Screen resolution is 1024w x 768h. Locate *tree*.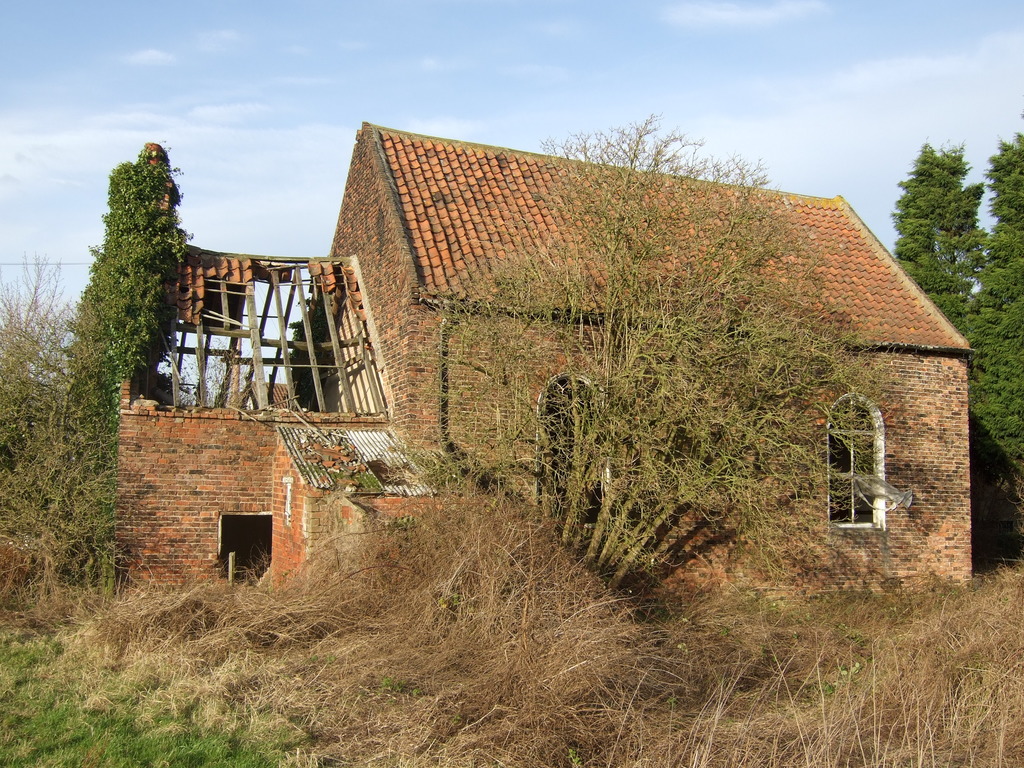
(54, 110, 181, 534).
